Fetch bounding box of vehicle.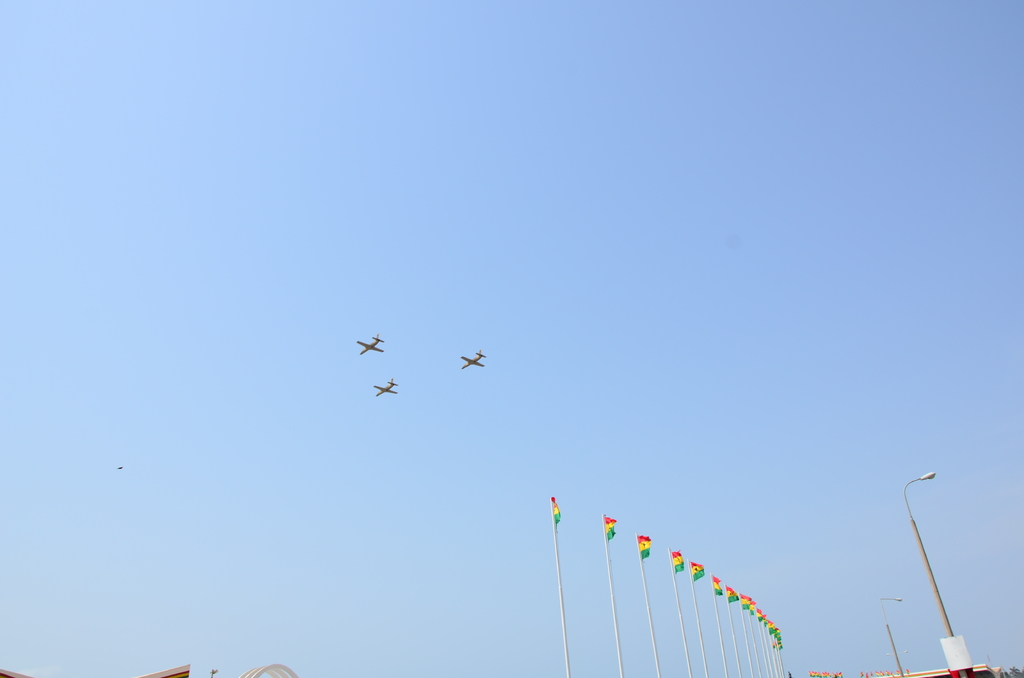
Bbox: 461/347/487/371.
